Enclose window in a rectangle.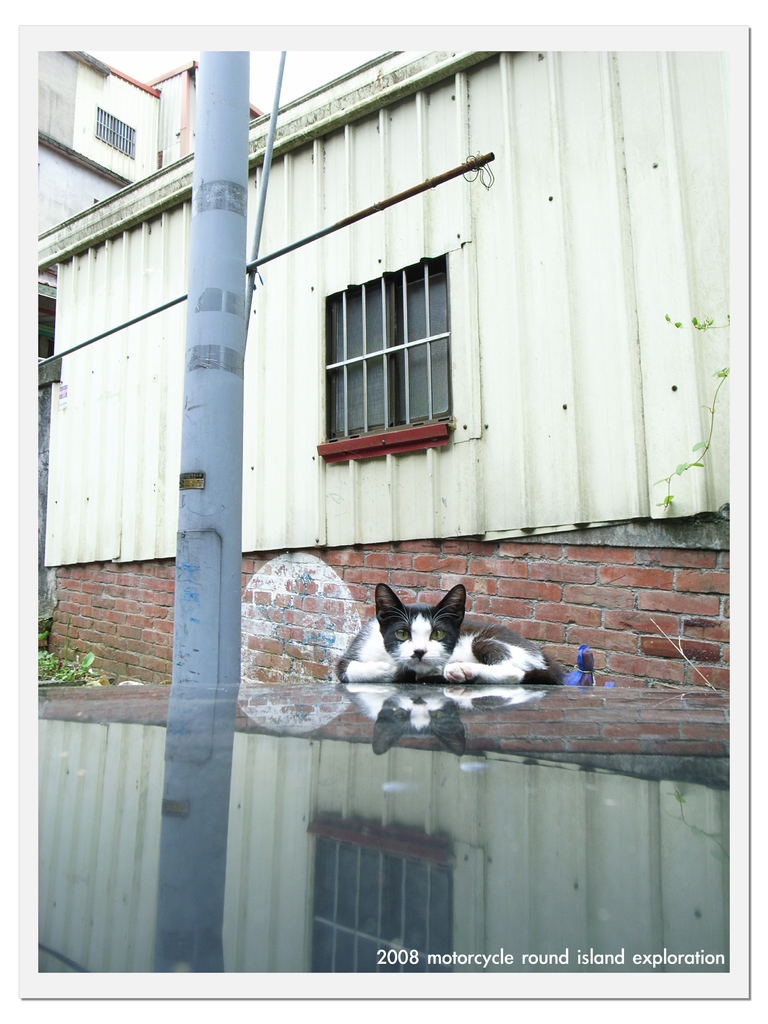
<bbox>318, 246, 460, 467</bbox>.
